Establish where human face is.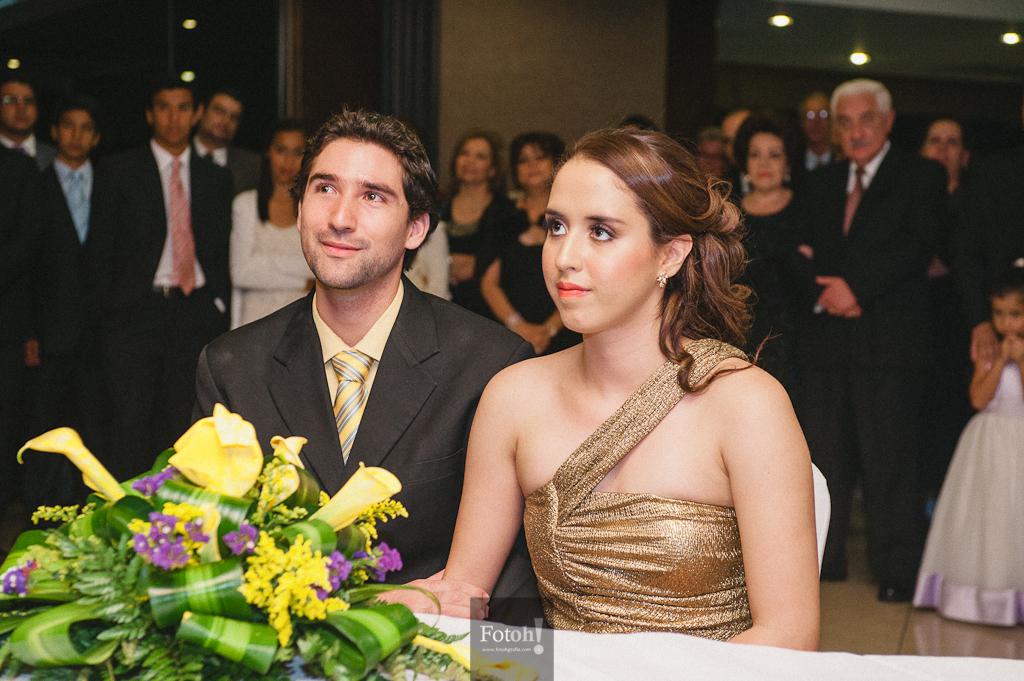
Established at 201/94/246/141.
